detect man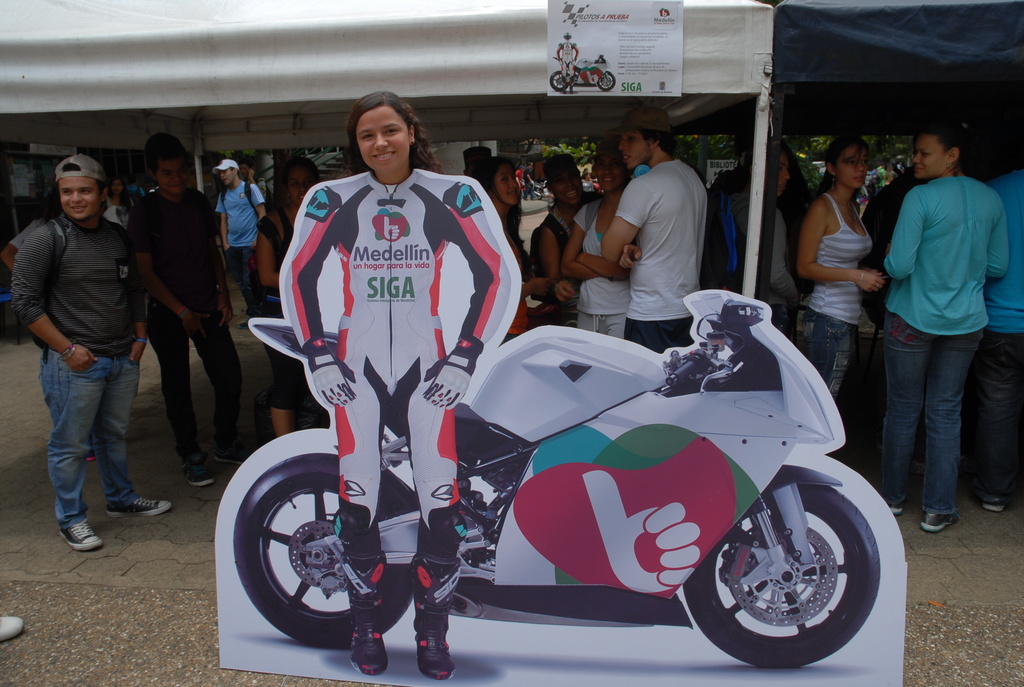
locate(212, 157, 264, 330)
